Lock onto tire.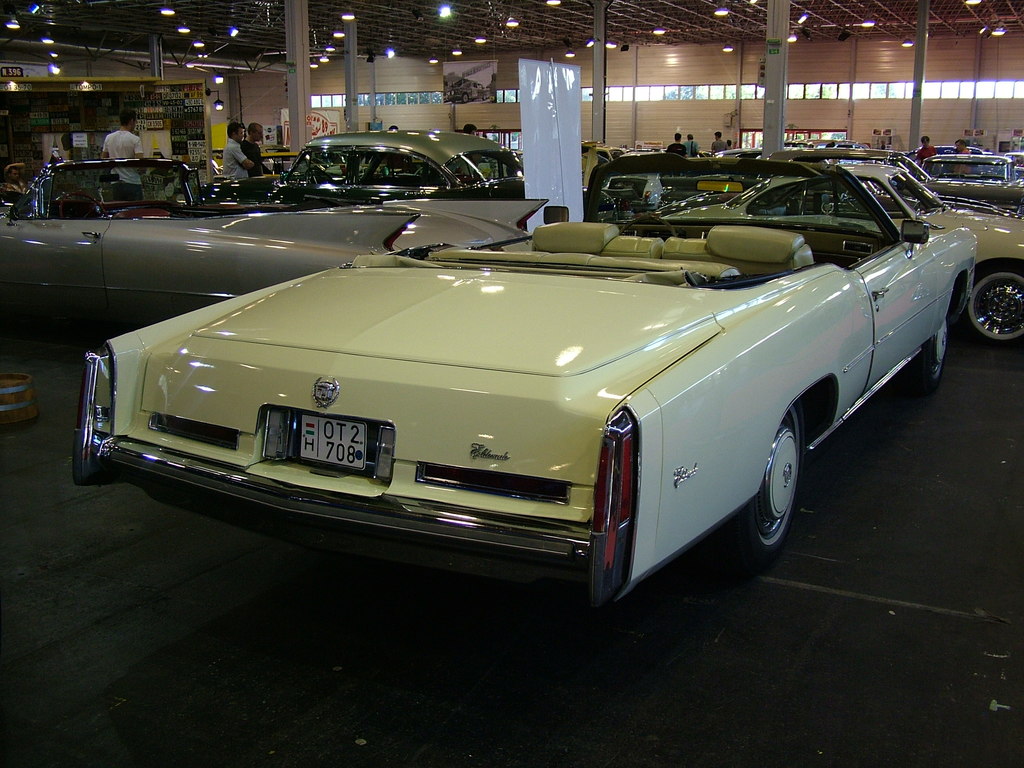
Locked: left=951, top=261, right=1023, bottom=356.
